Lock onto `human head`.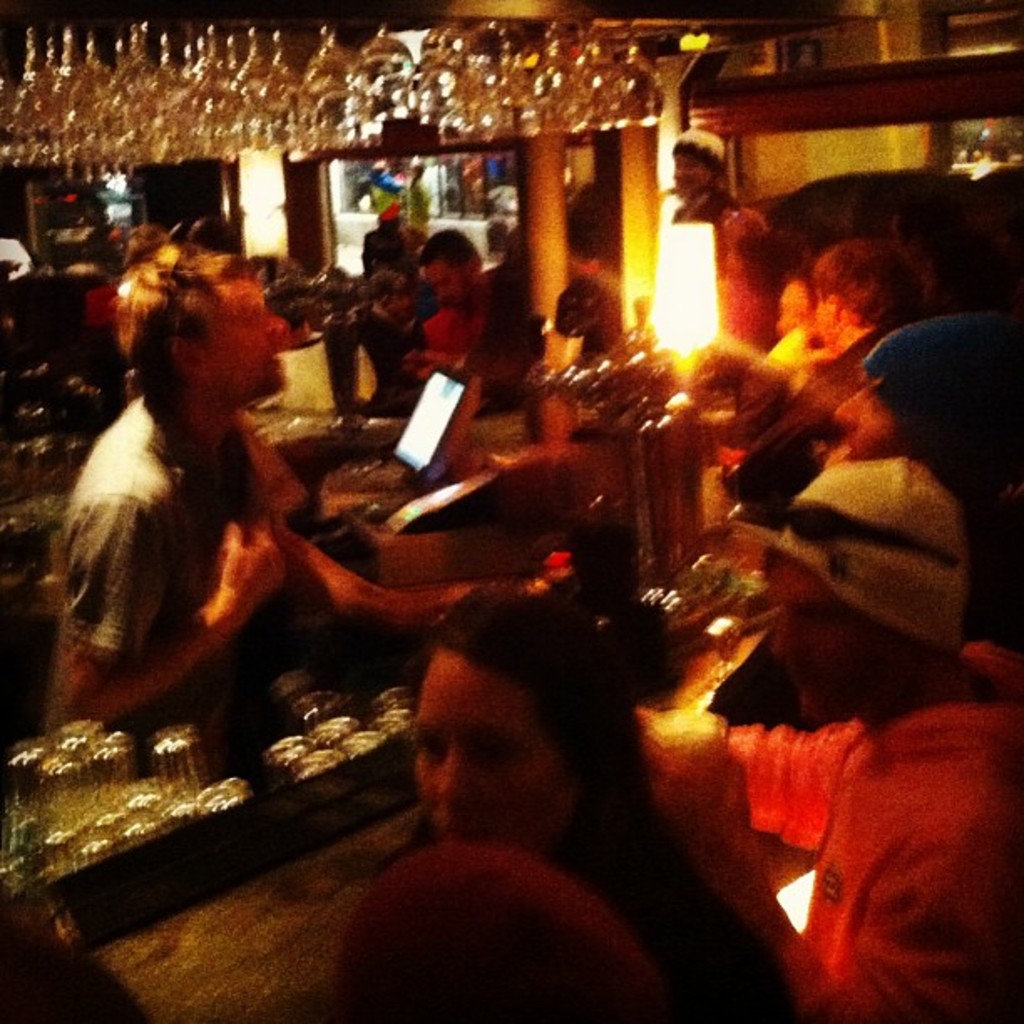
Locked: <region>666, 120, 730, 199</region>.
